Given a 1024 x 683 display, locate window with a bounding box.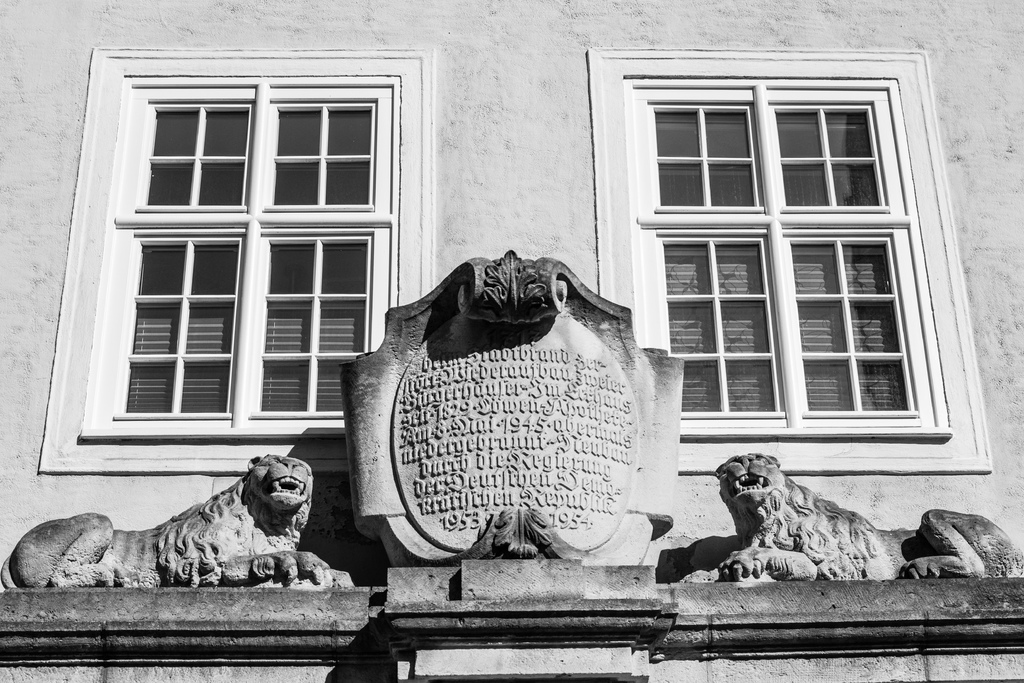
Located: crop(48, 49, 418, 452).
